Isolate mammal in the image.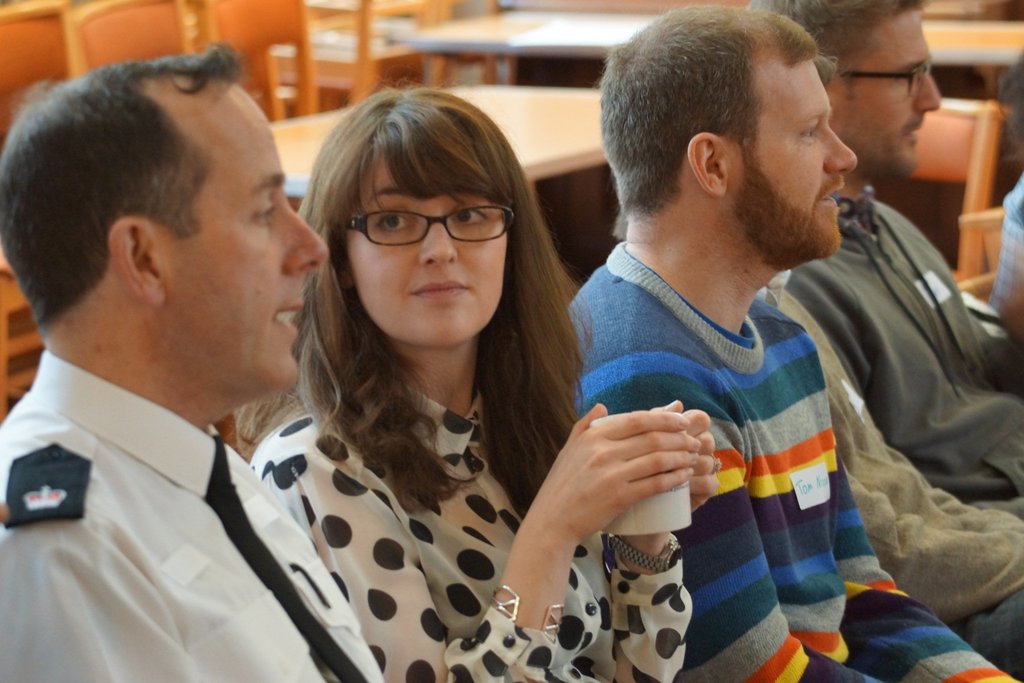
Isolated region: l=0, t=26, r=387, b=682.
